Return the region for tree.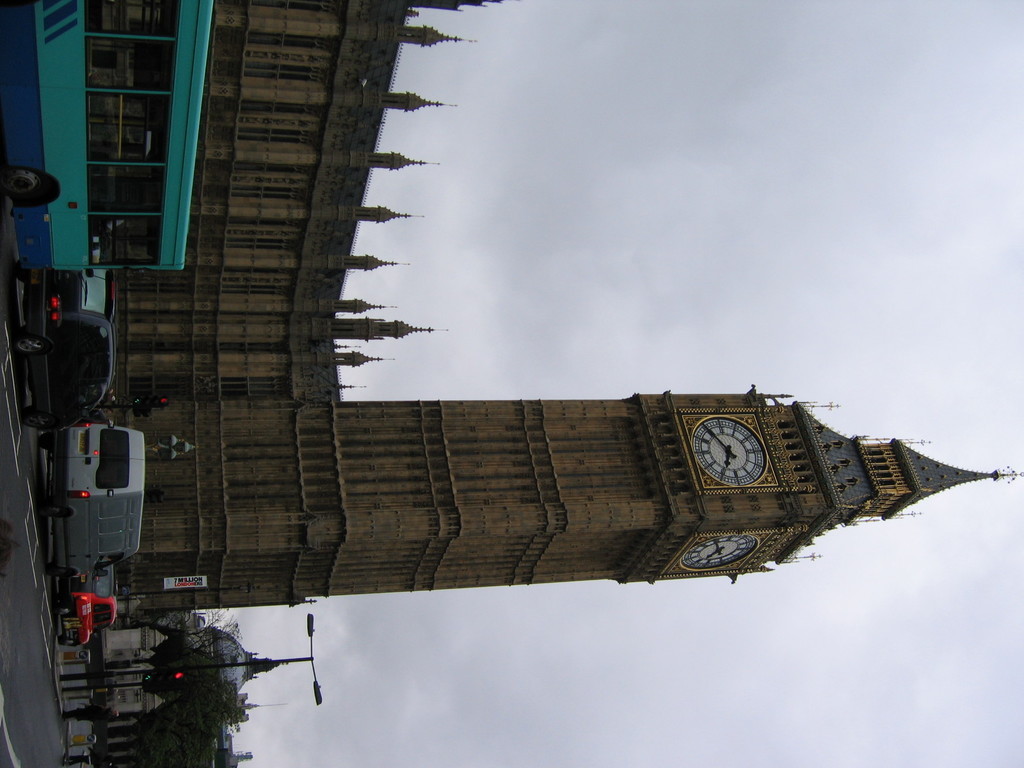
65, 611, 247, 767.
